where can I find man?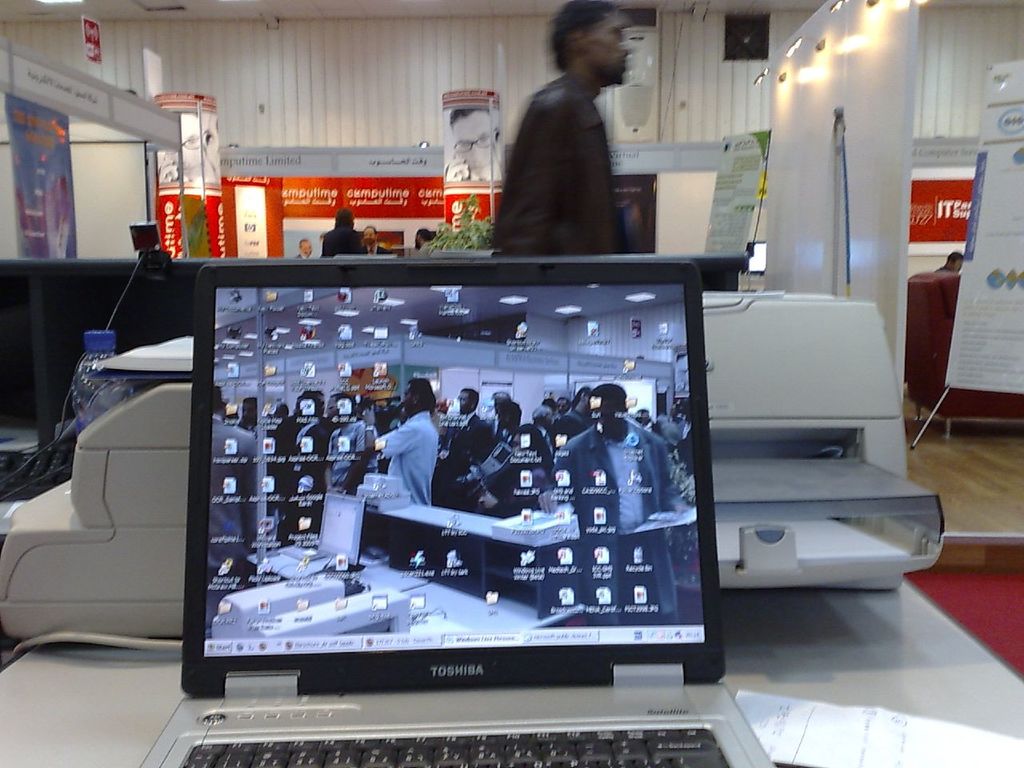
You can find it at [548, 382, 690, 618].
